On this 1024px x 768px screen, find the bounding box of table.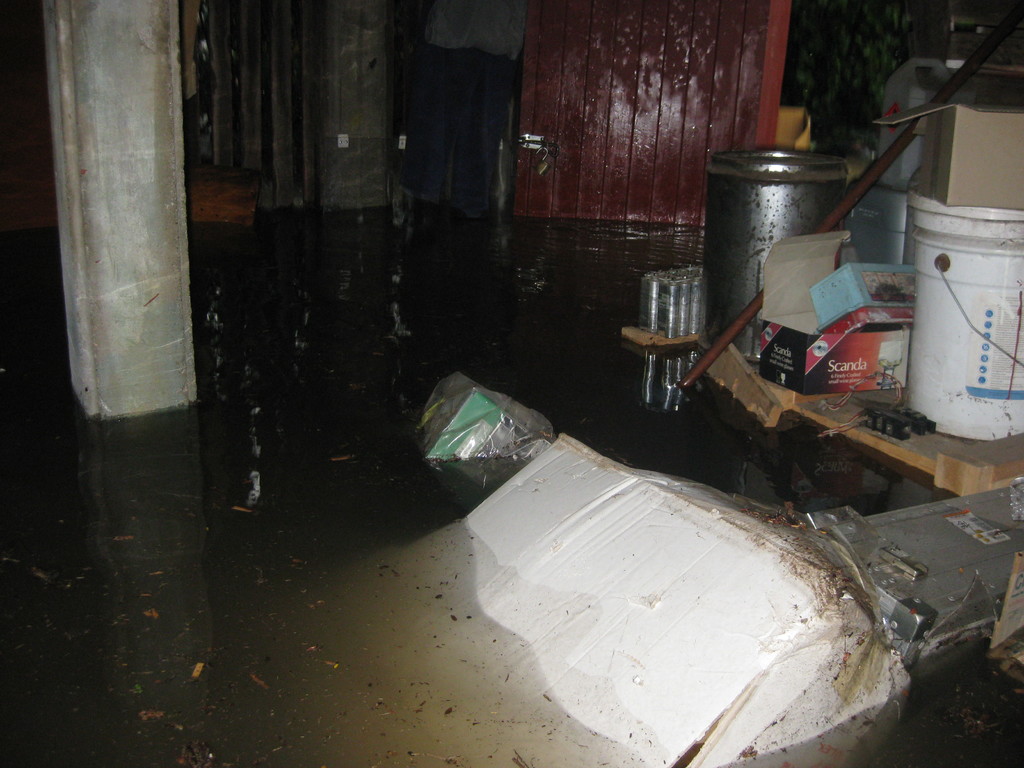
Bounding box: left=622, top=328, right=1023, bottom=498.
